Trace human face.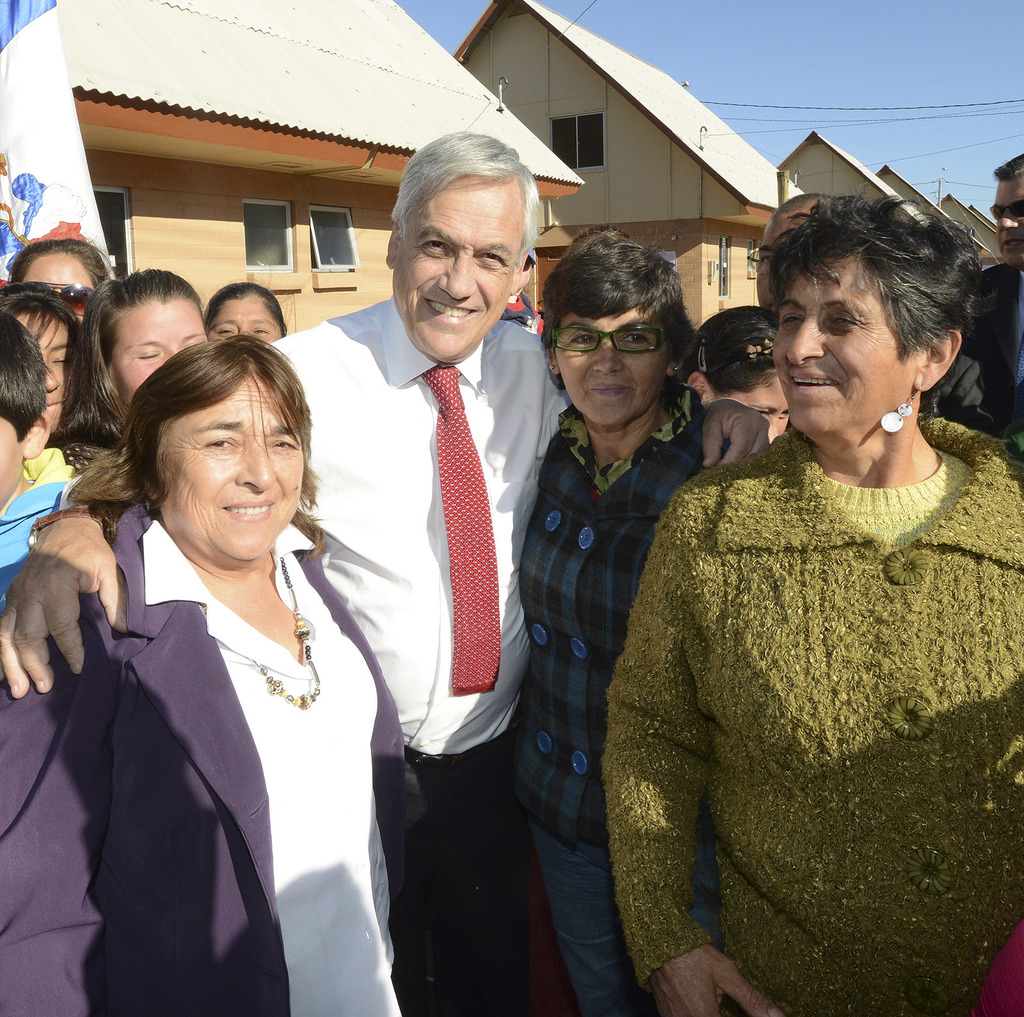
Traced to 14, 244, 106, 320.
